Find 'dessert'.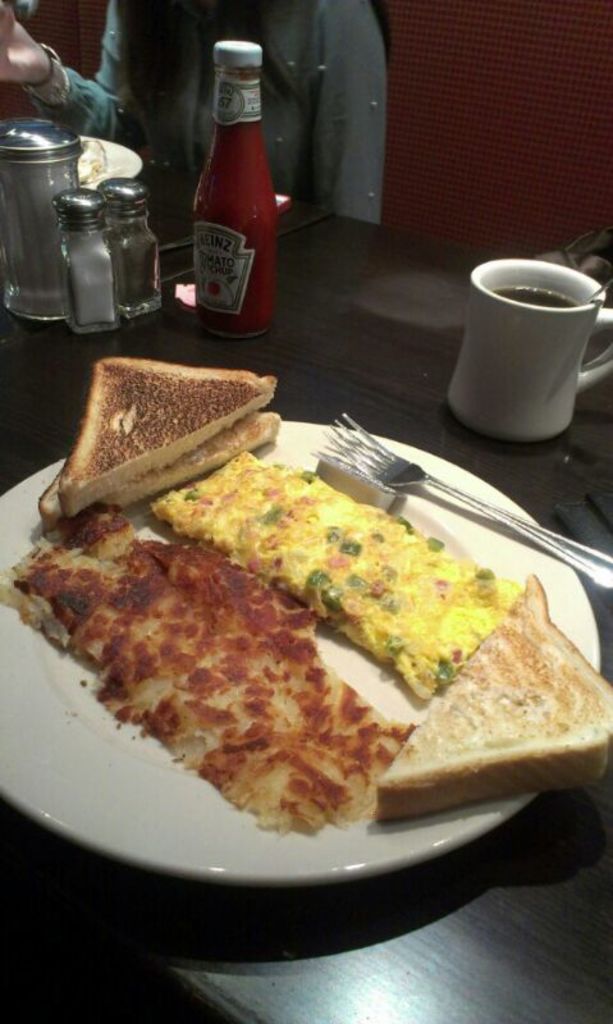
locate(136, 442, 526, 710).
